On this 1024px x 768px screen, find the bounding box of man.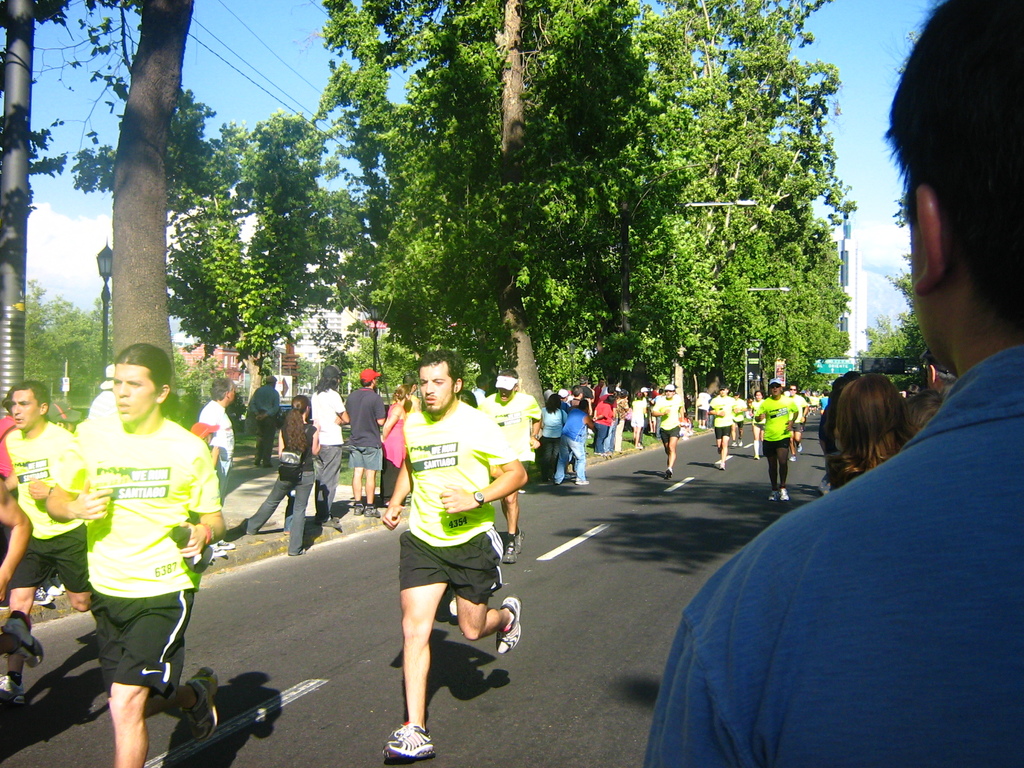
Bounding box: 42/339/227/758.
